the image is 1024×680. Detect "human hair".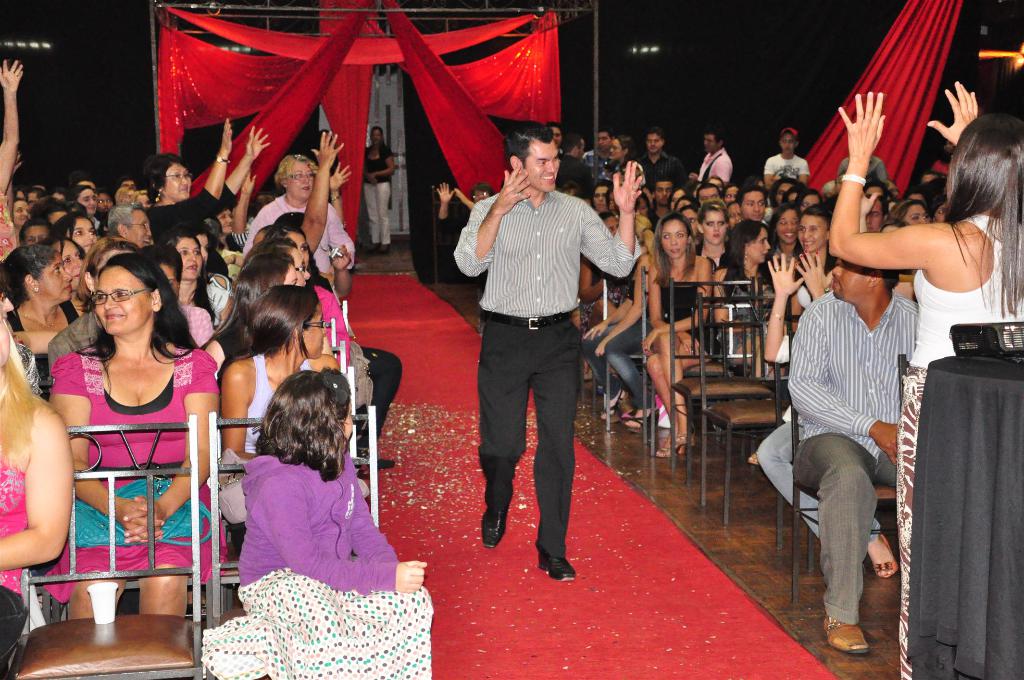
Detection: box(650, 177, 677, 198).
